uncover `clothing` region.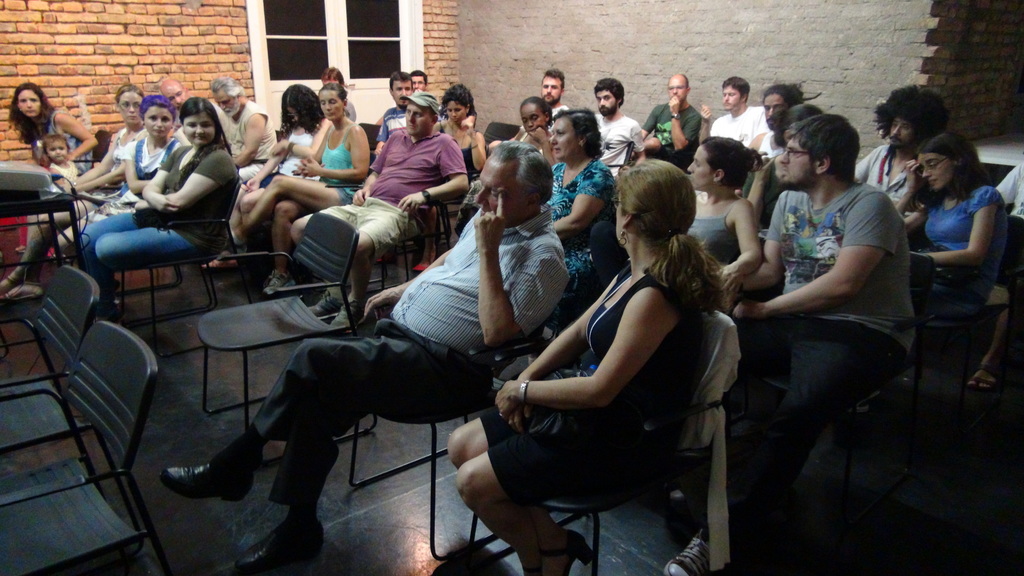
Uncovered: [851, 139, 924, 217].
